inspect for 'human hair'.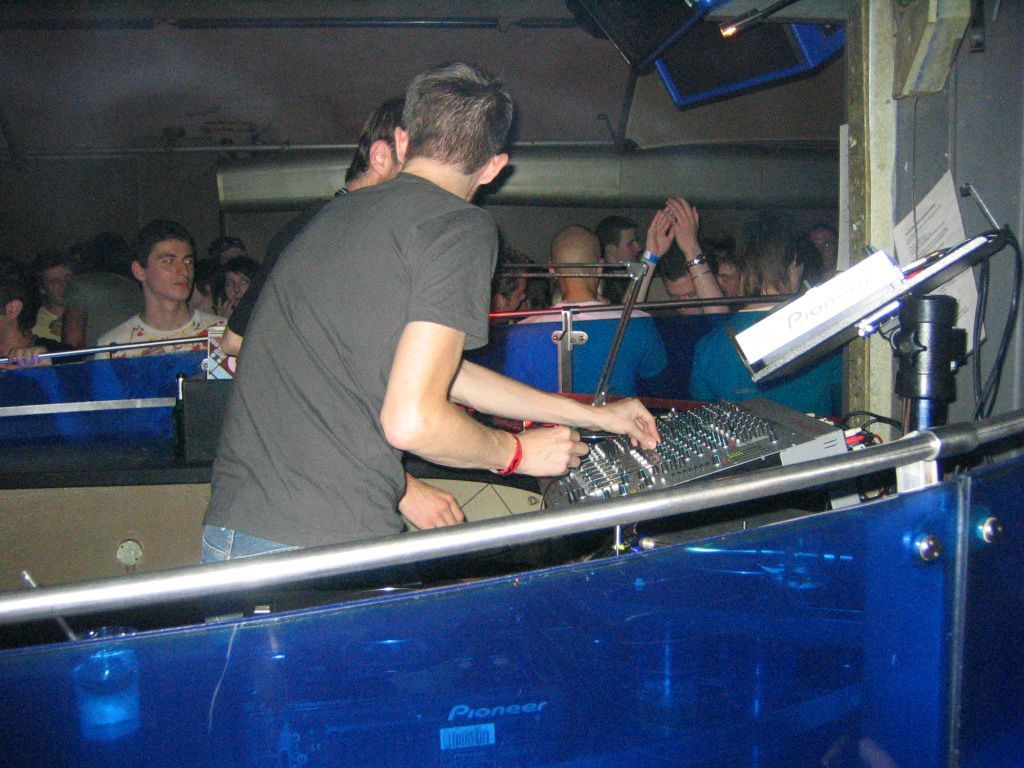
Inspection: pyautogui.locateOnScreen(597, 212, 639, 255).
